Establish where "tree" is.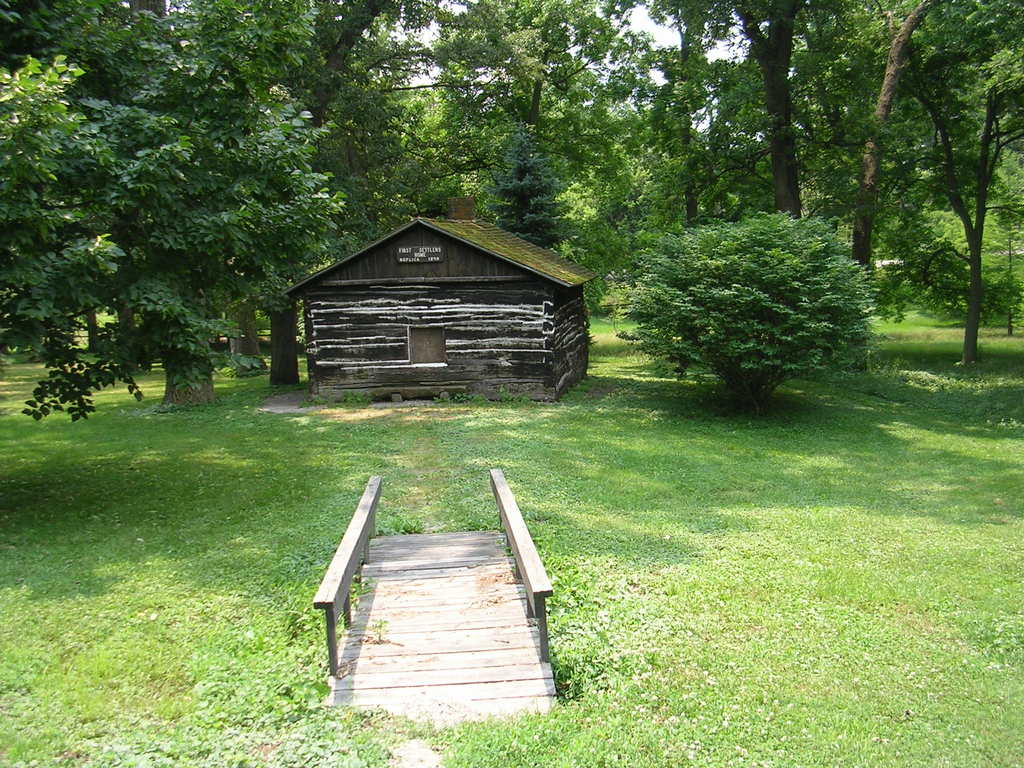
Established at <bbox>904, 0, 1023, 371</bbox>.
